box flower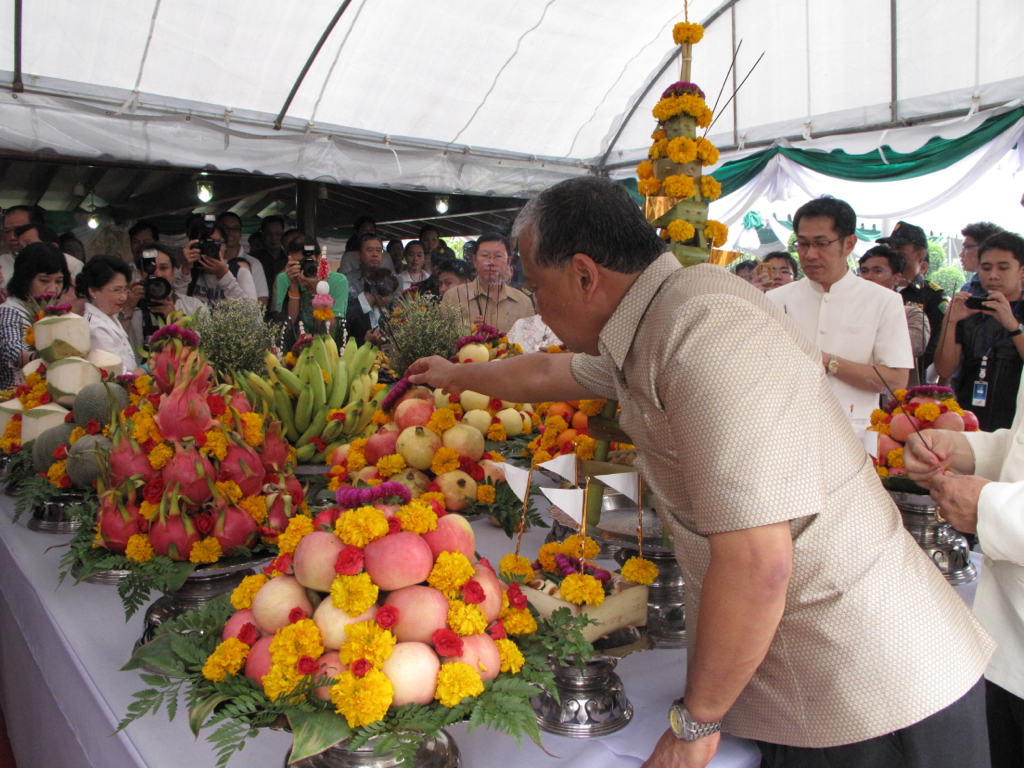
bbox=[500, 548, 529, 578]
